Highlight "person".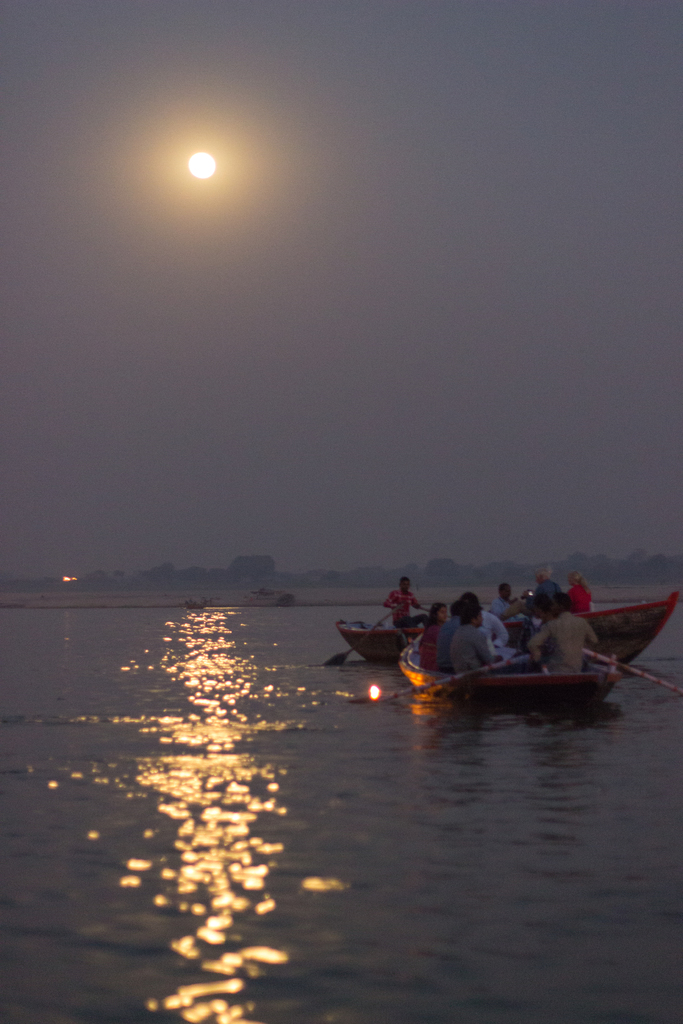
Highlighted region: x1=438 y1=597 x2=461 y2=670.
